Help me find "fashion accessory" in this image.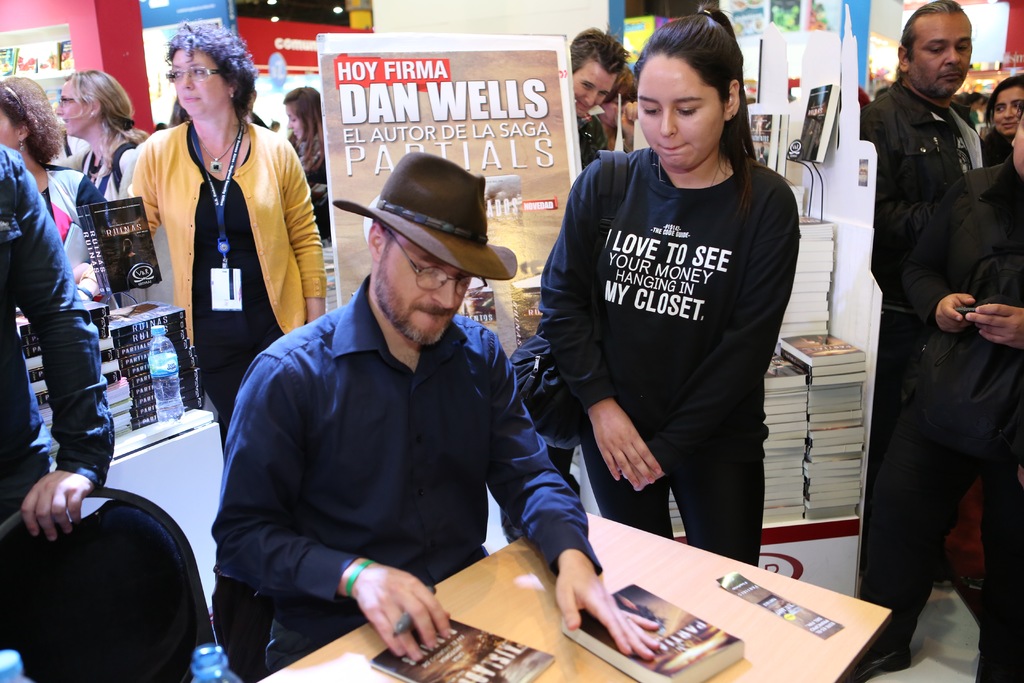
Found it: x1=340 y1=557 x2=377 y2=599.
